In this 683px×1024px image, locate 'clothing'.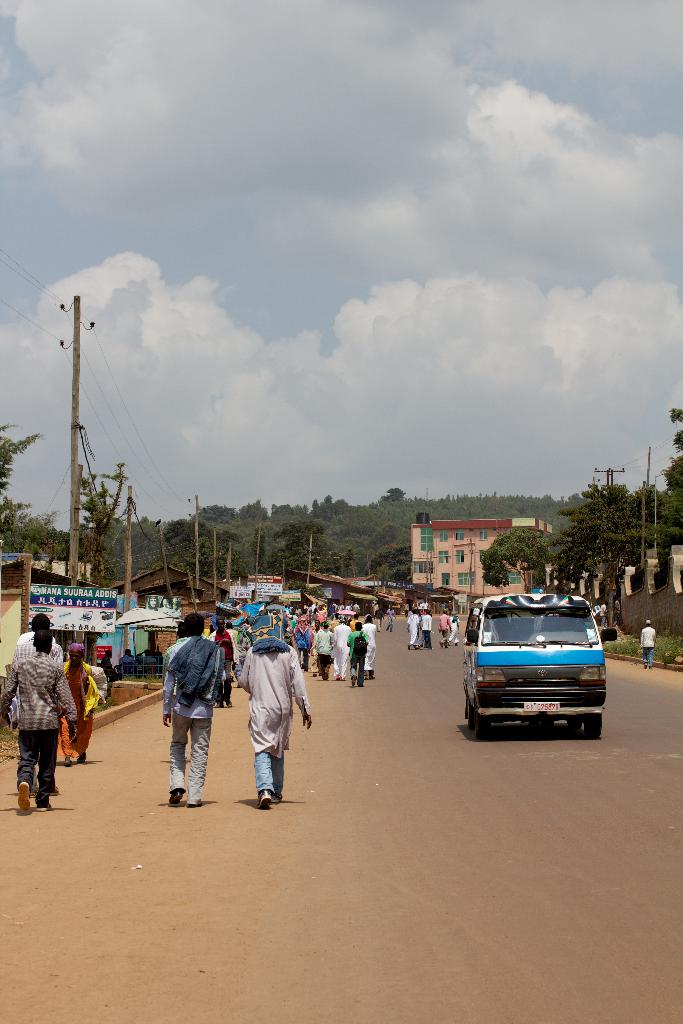
Bounding box: [435,614,451,650].
